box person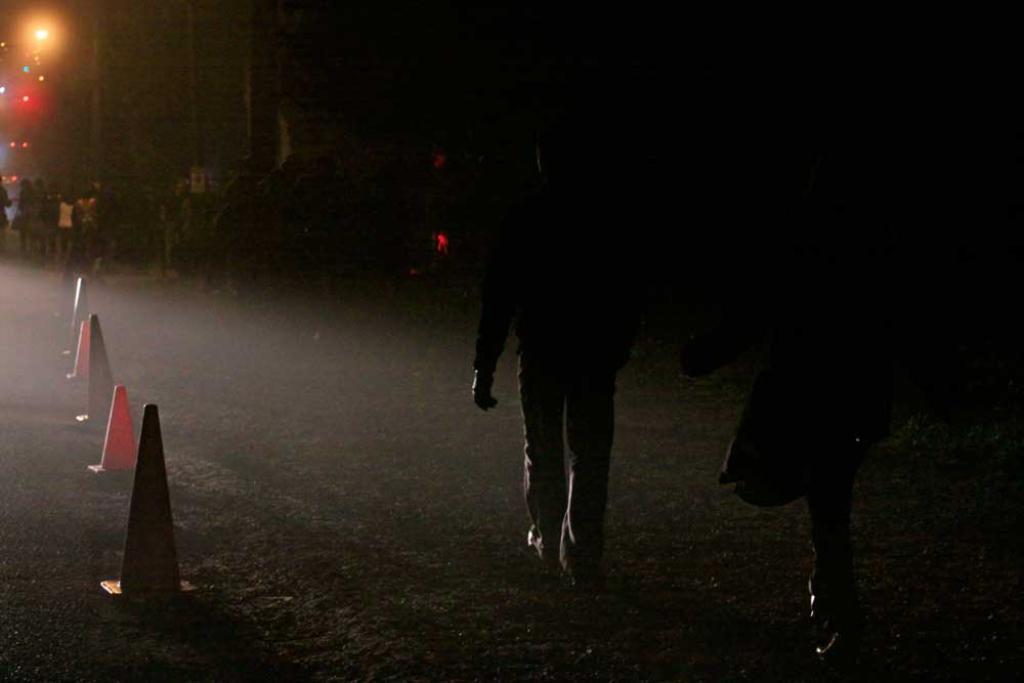
{"x1": 470, "y1": 118, "x2": 644, "y2": 602}
